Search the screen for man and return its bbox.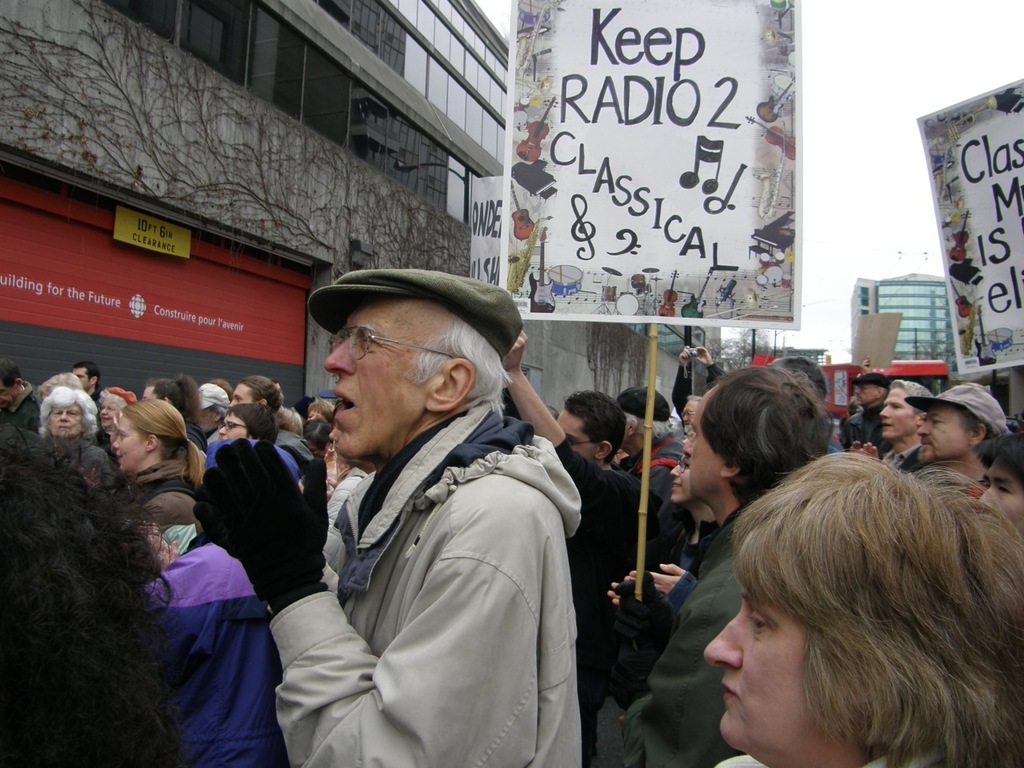
Found: region(682, 396, 704, 436).
